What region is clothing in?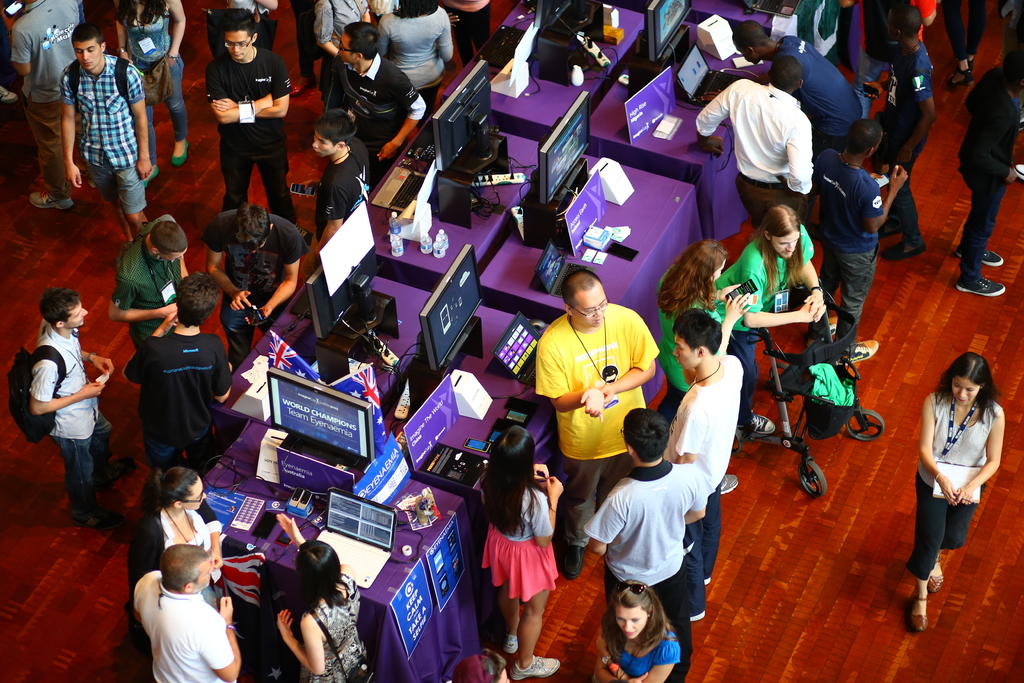
<region>296, 576, 370, 682</region>.
